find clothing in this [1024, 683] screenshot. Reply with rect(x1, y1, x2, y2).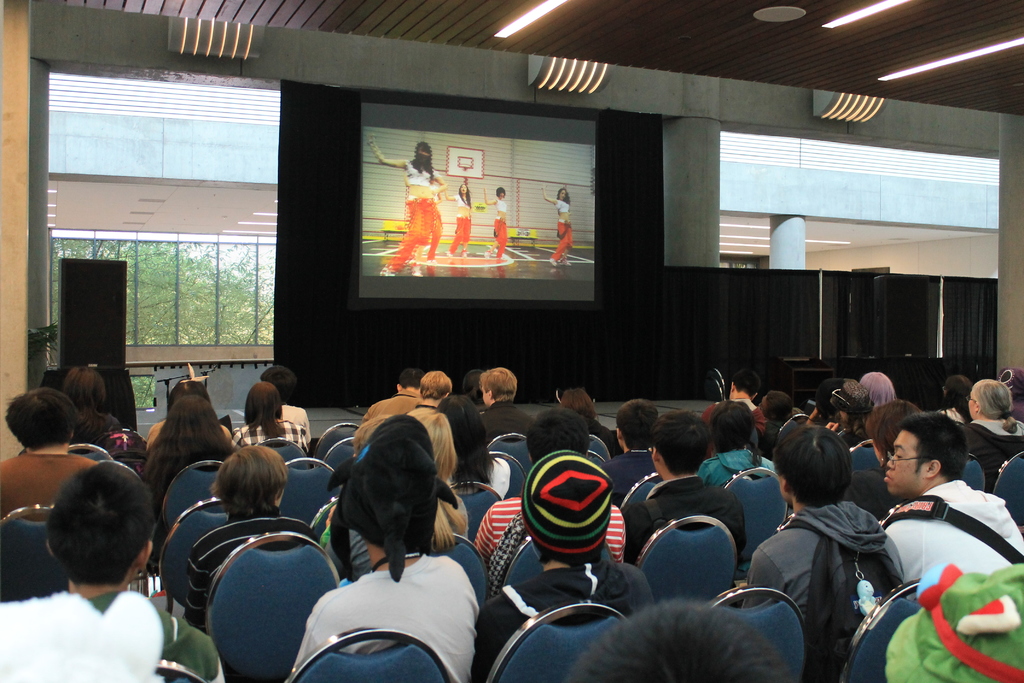
rect(290, 546, 481, 682).
